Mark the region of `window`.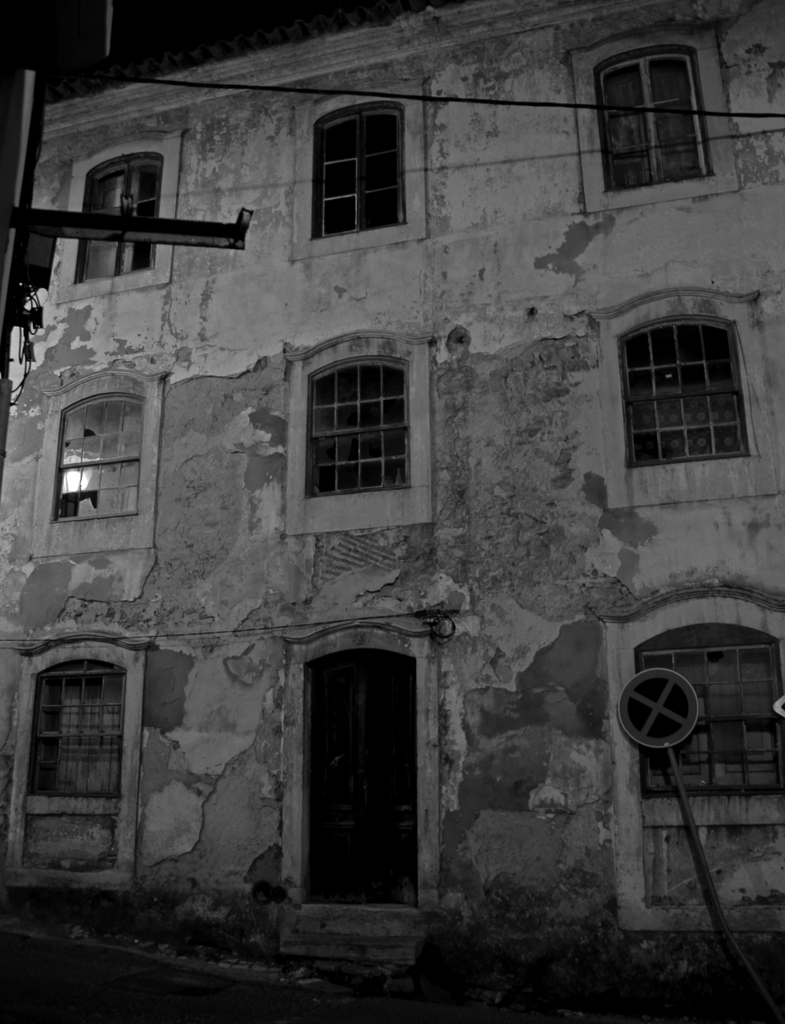
Region: Rect(0, 629, 161, 884).
